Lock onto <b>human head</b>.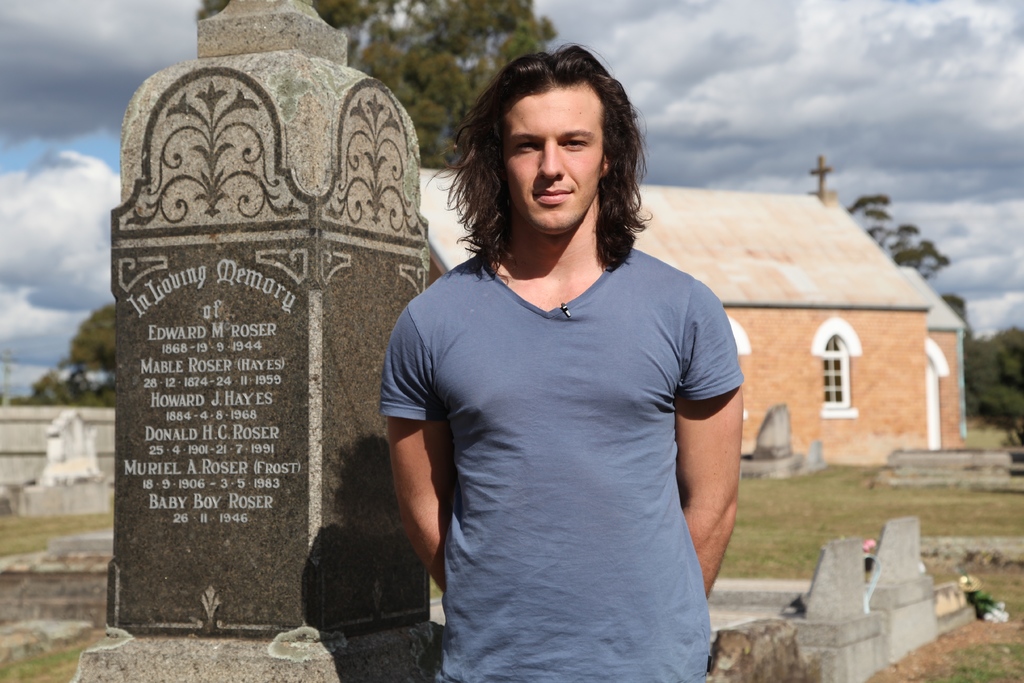
Locked: 429/37/652/235.
